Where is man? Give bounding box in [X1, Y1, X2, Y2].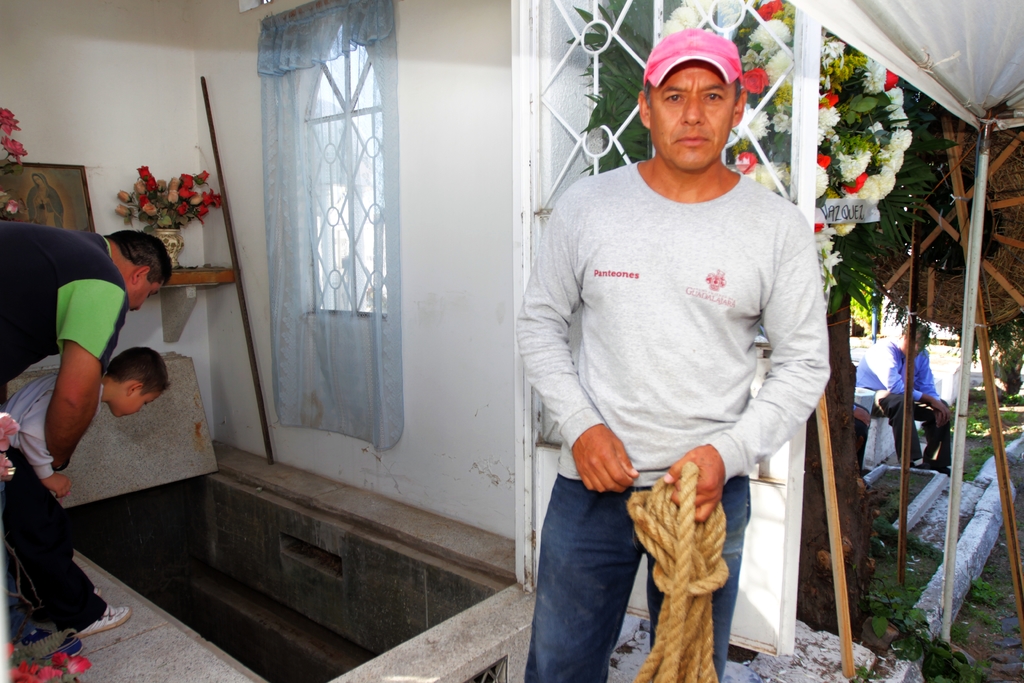
[0, 229, 173, 623].
